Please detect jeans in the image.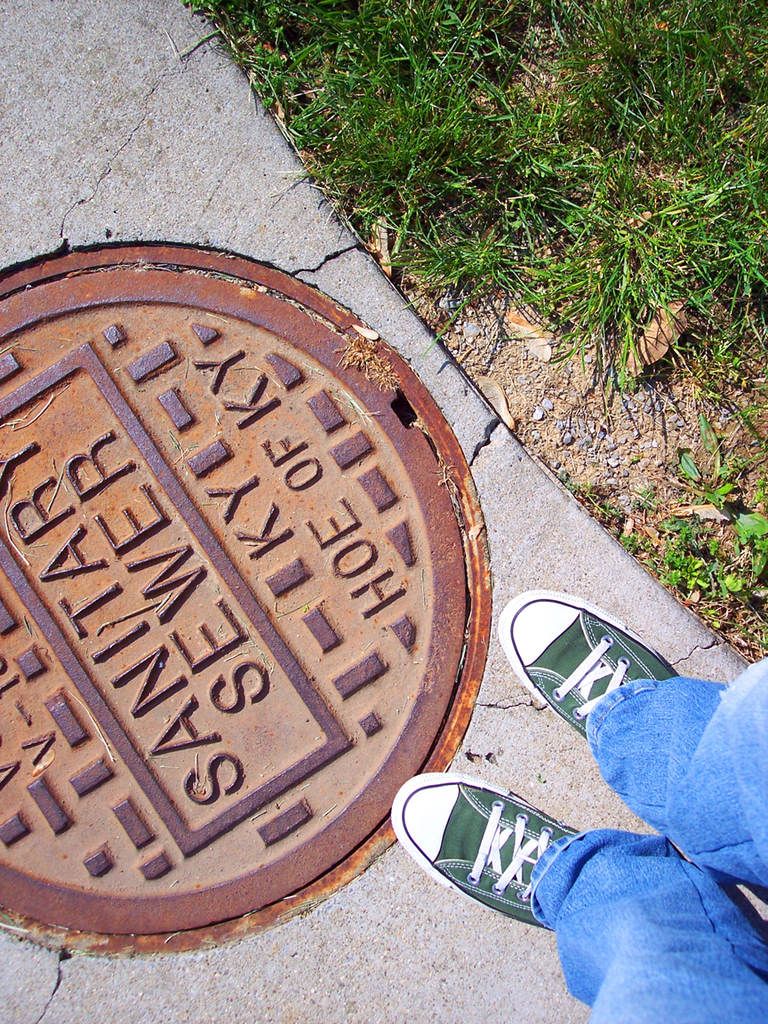
region(529, 656, 767, 1023).
